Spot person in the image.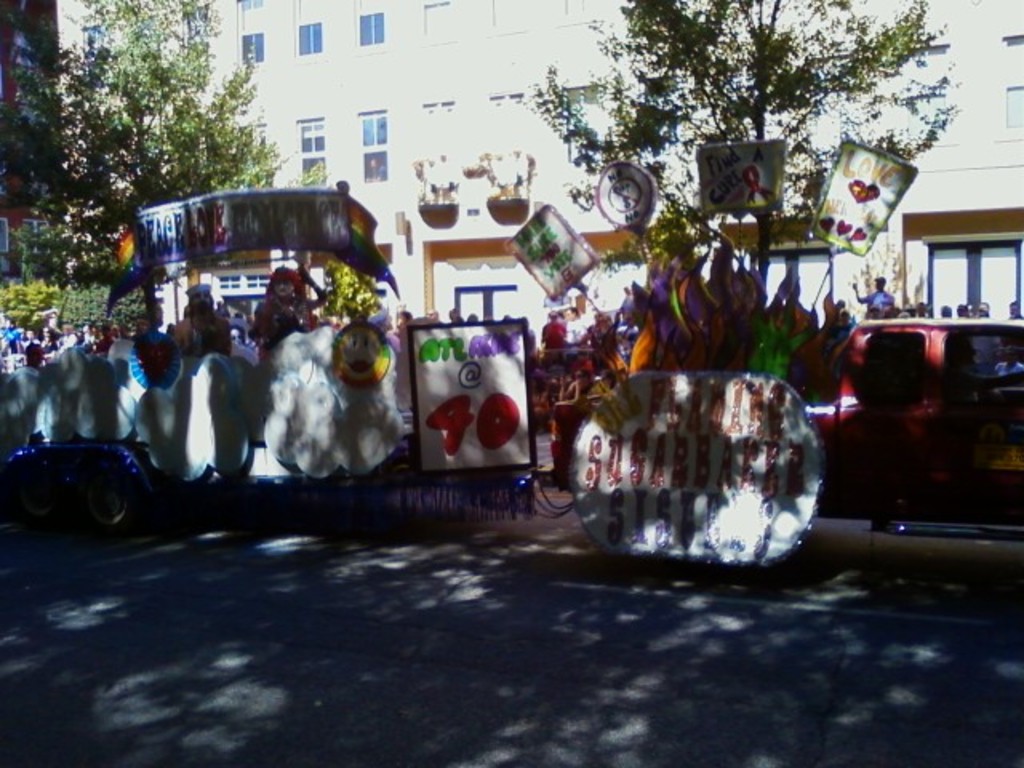
person found at [left=243, top=262, right=312, bottom=347].
